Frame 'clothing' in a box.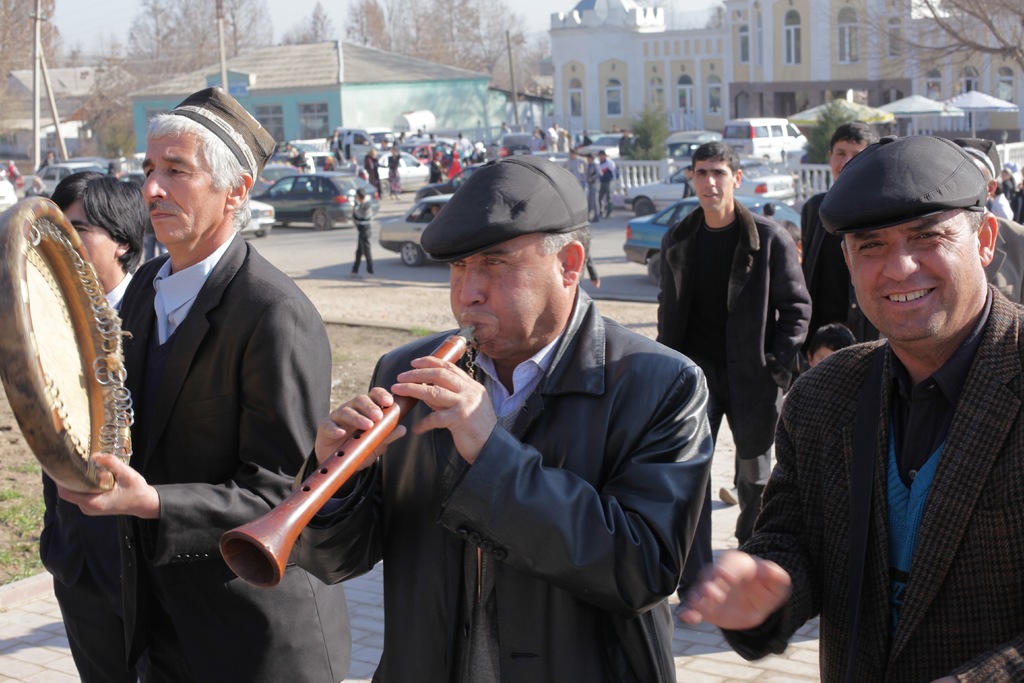
(109, 227, 338, 682).
